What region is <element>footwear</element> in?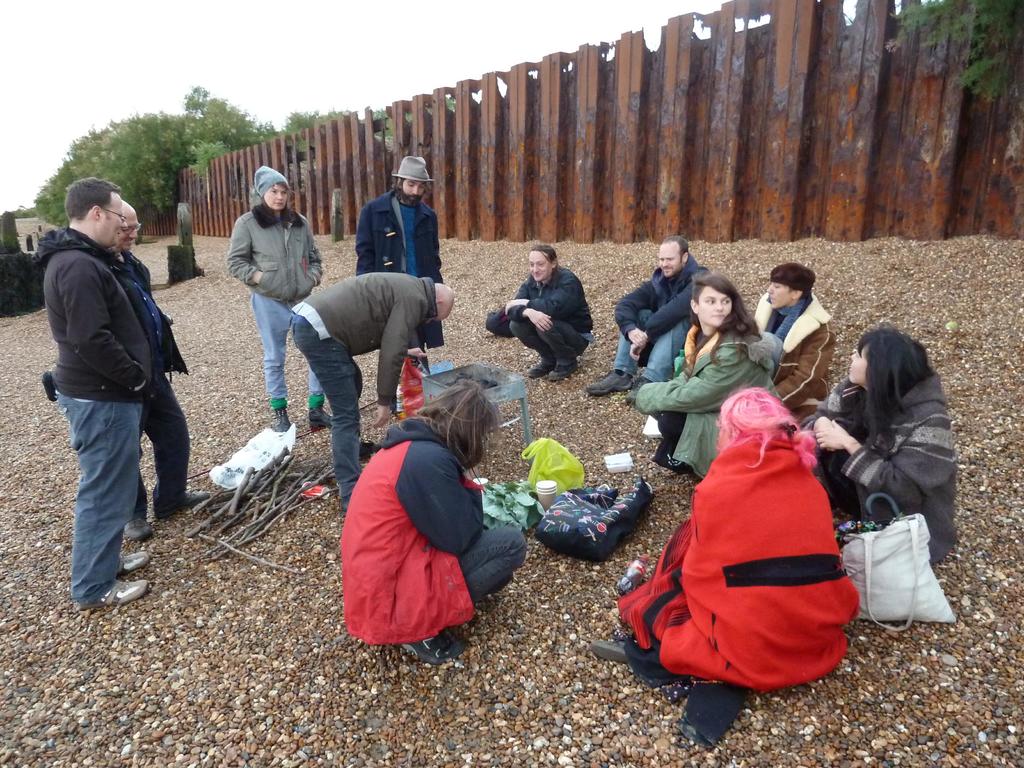
(582,371,637,397).
